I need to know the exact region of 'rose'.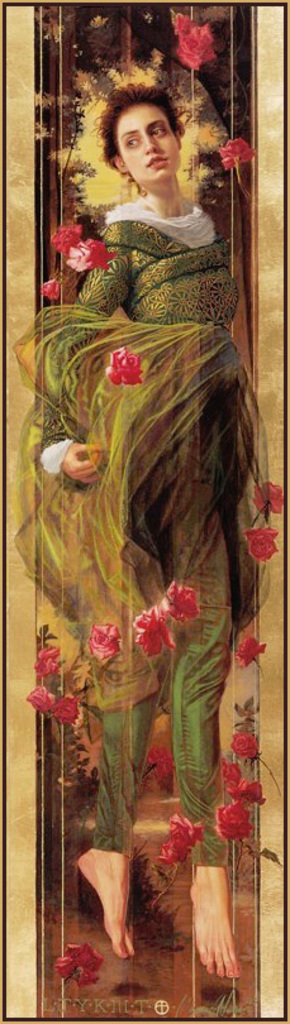
Region: BBox(30, 642, 62, 675).
